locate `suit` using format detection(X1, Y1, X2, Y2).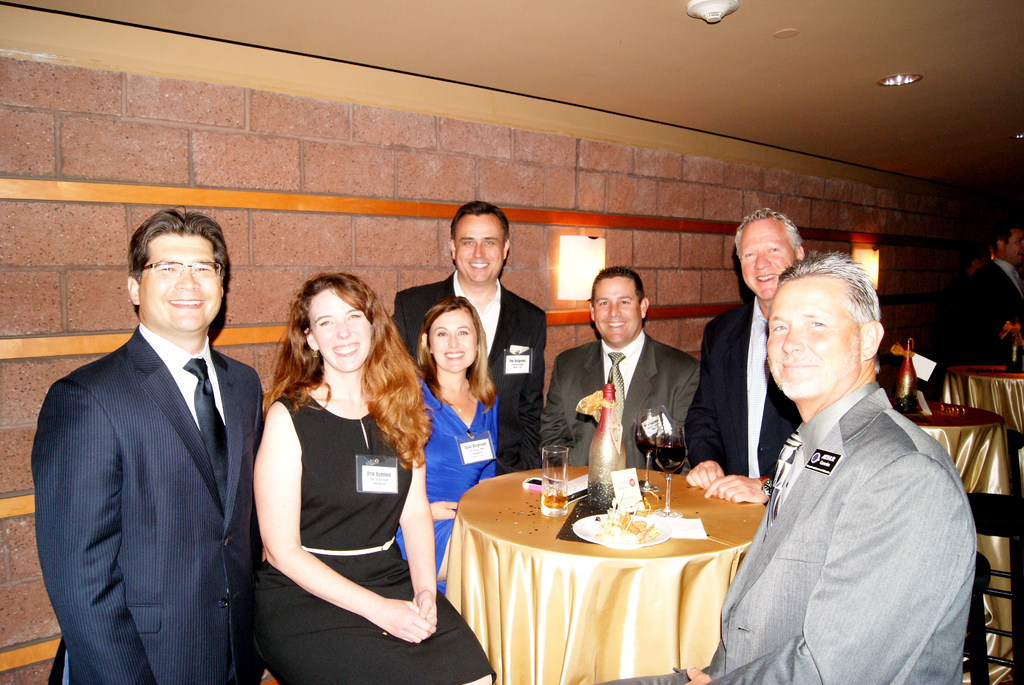
detection(394, 276, 553, 477).
